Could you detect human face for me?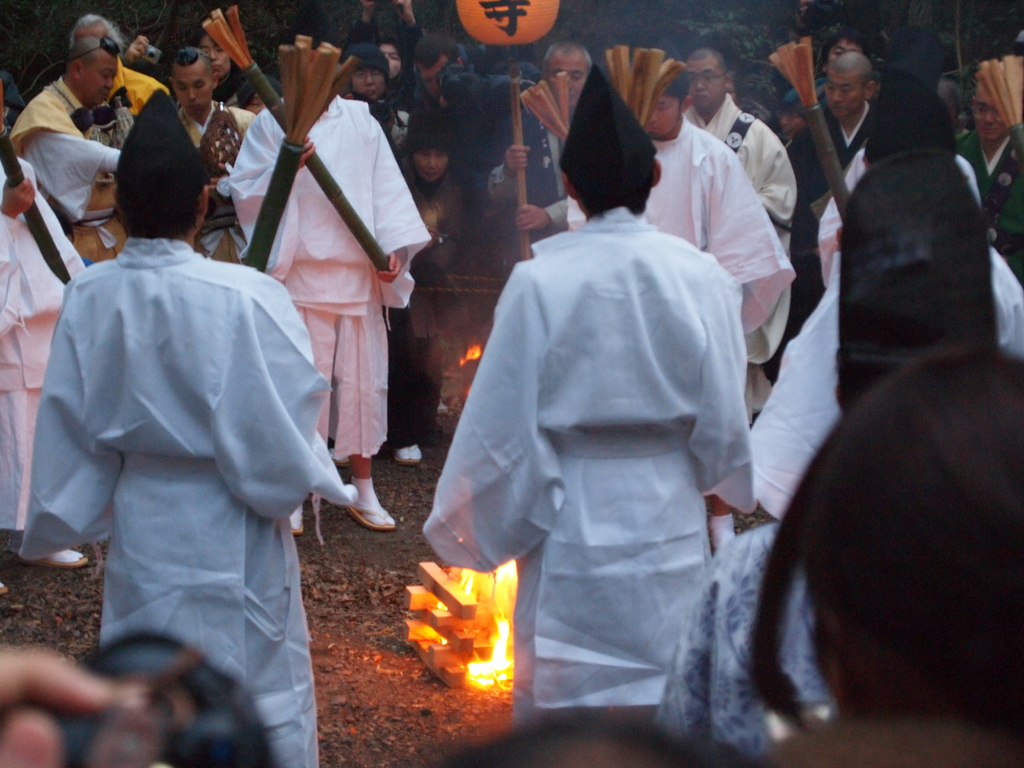
Detection result: (left=186, top=13, right=236, bottom=72).
